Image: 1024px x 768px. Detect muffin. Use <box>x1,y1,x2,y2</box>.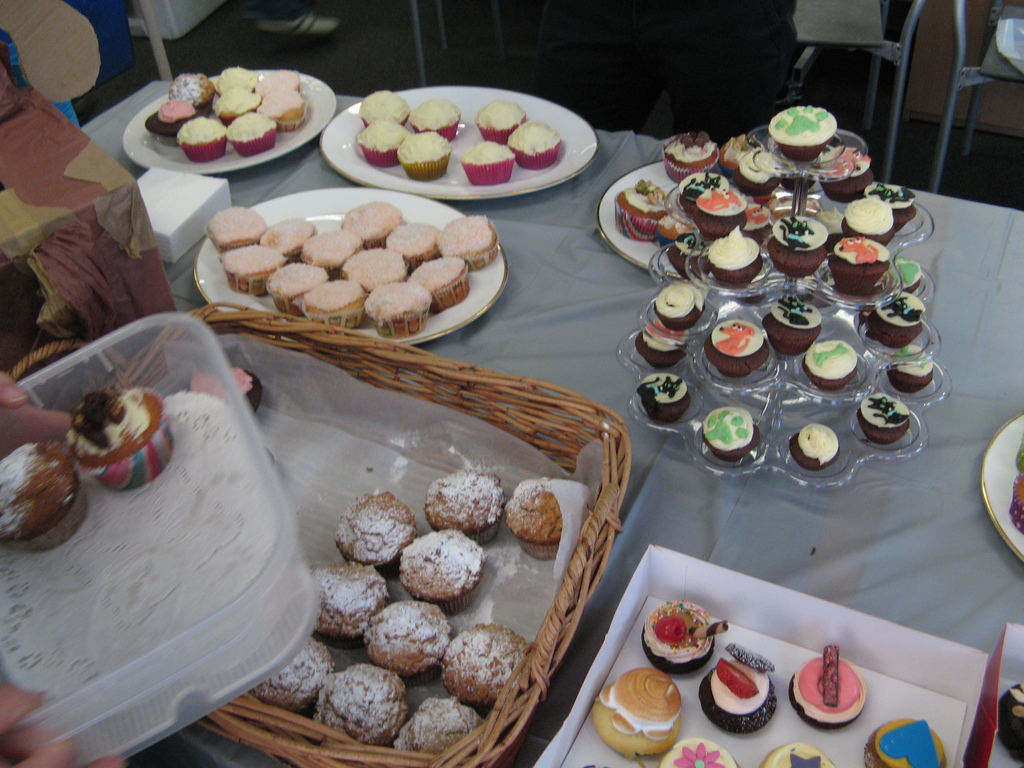
<box>175,368,256,410</box>.
